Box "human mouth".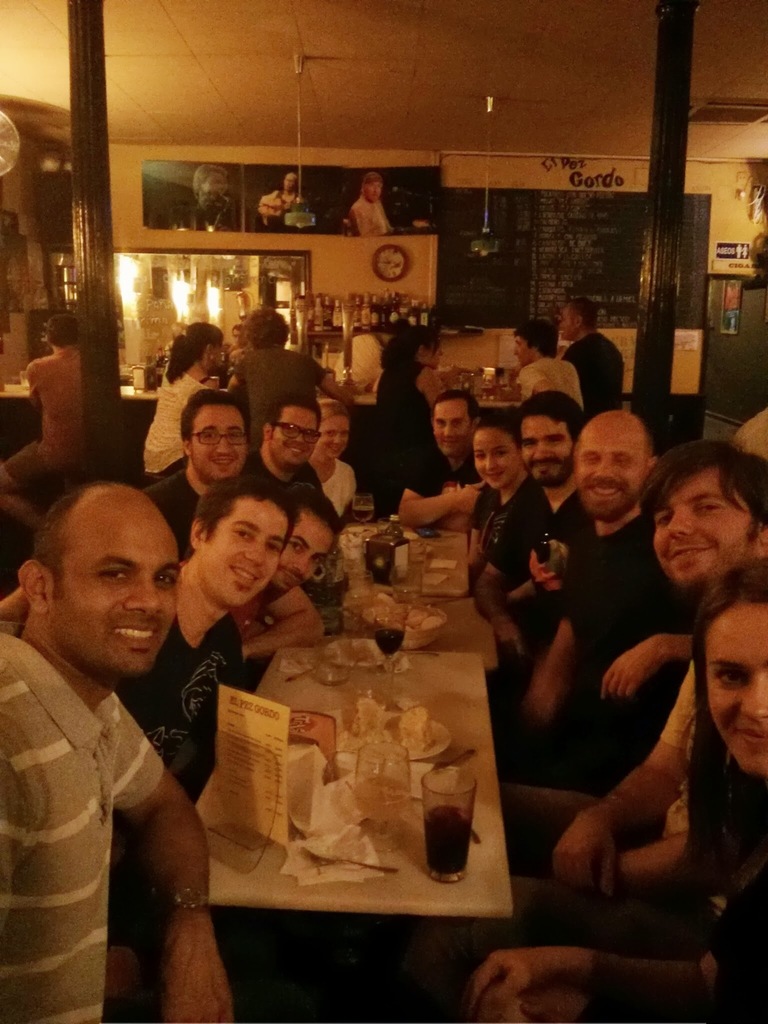
locate(740, 725, 767, 743).
